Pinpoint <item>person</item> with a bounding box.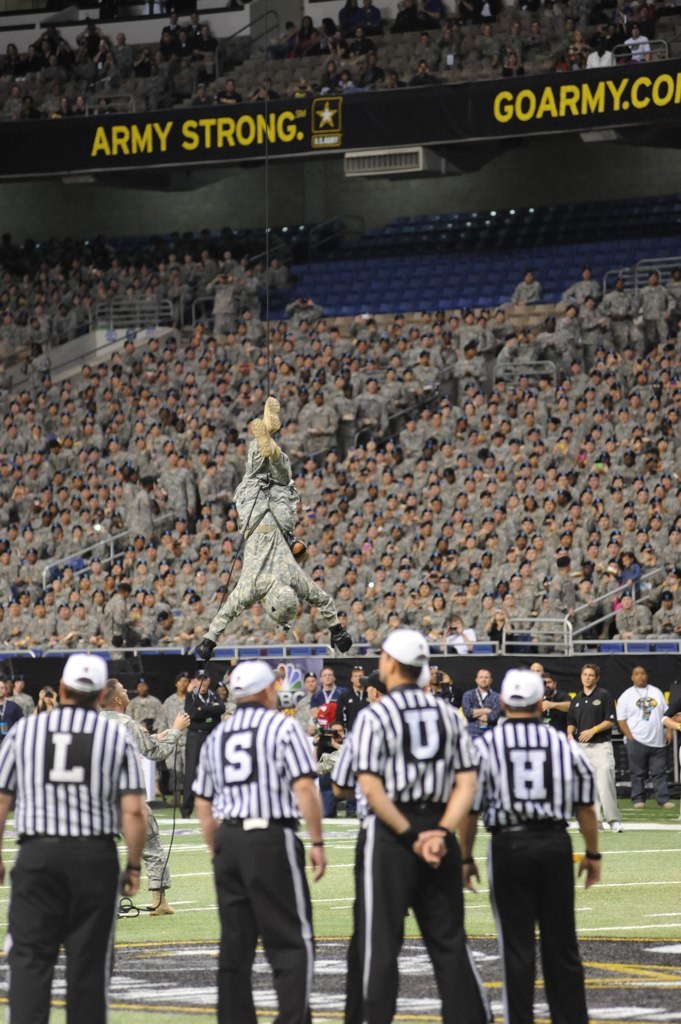
pyautogui.locateOnScreen(340, 631, 481, 1023).
